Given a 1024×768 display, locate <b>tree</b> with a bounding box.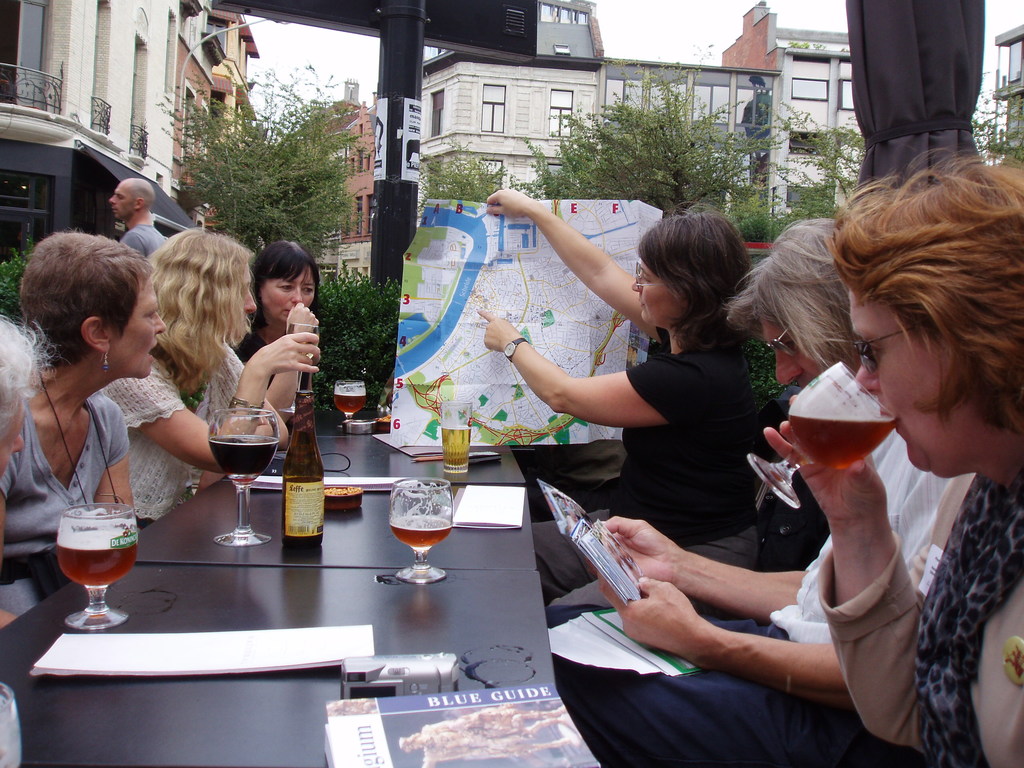
Located: BBox(790, 109, 1023, 225).
